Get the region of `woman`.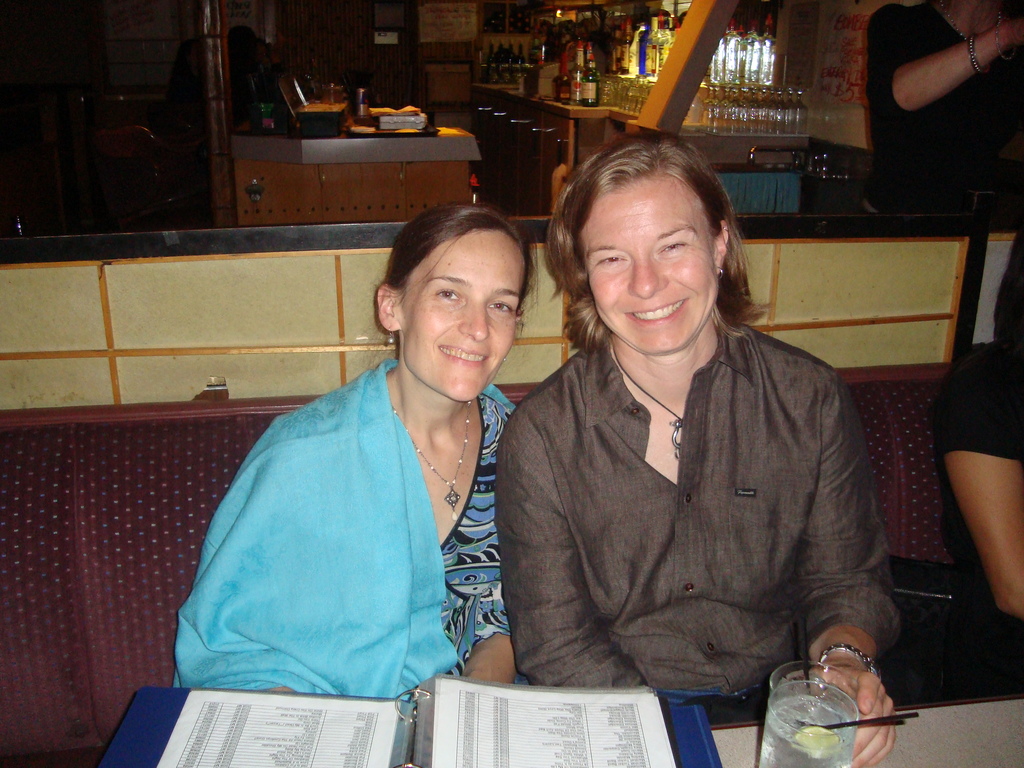
179, 200, 540, 727.
